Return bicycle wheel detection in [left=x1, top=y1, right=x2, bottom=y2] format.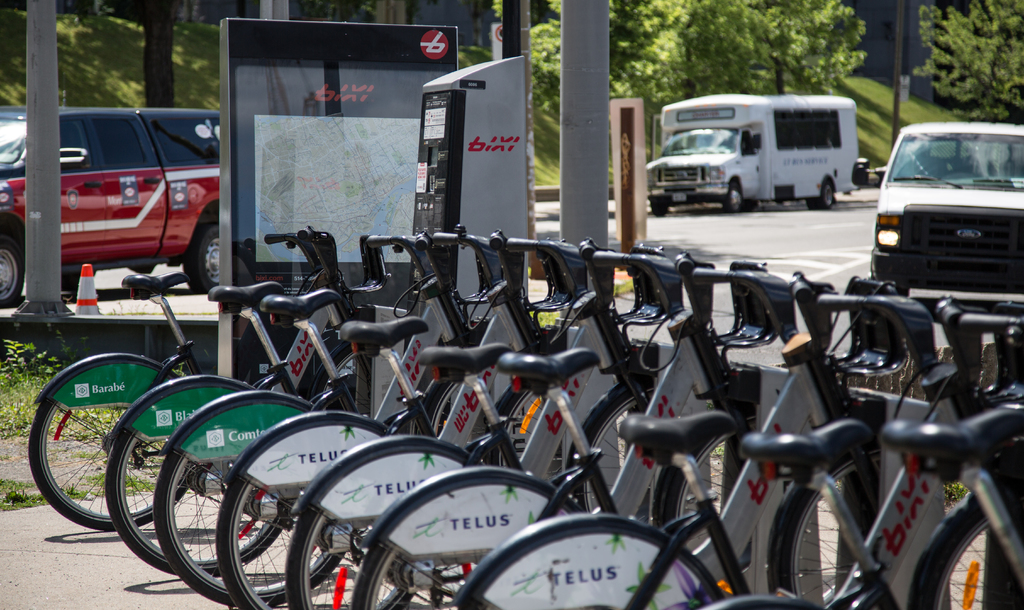
[left=572, top=375, right=719, bottom=548].
